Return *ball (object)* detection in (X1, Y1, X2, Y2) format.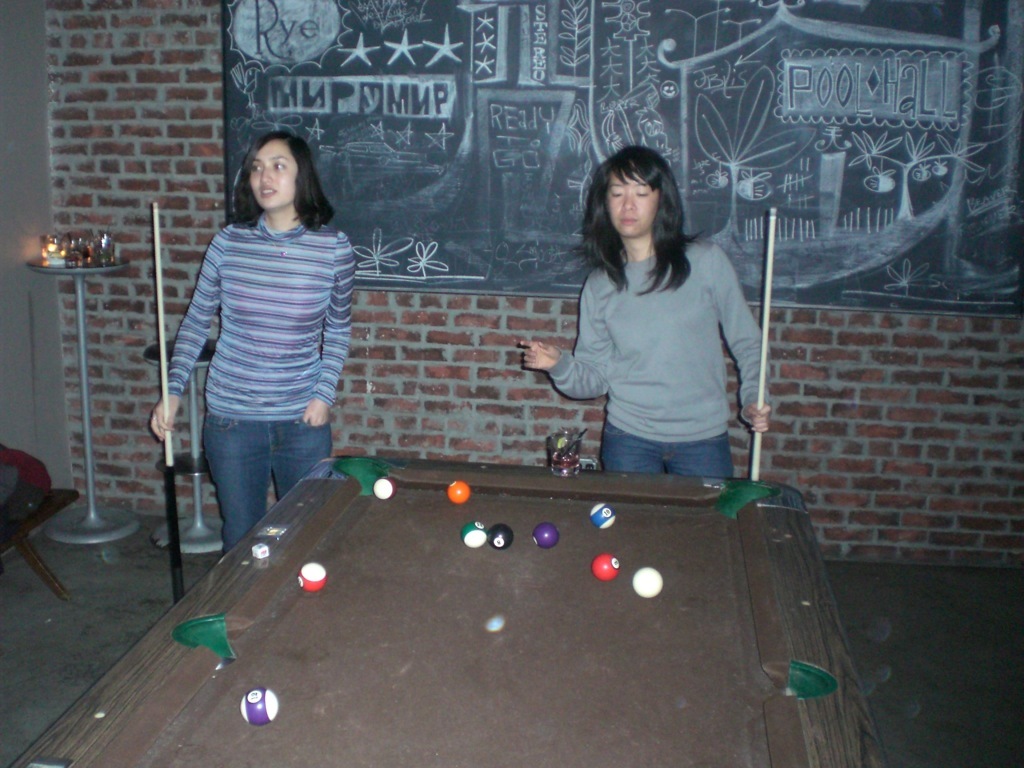
(295, 563, 326, 594).
